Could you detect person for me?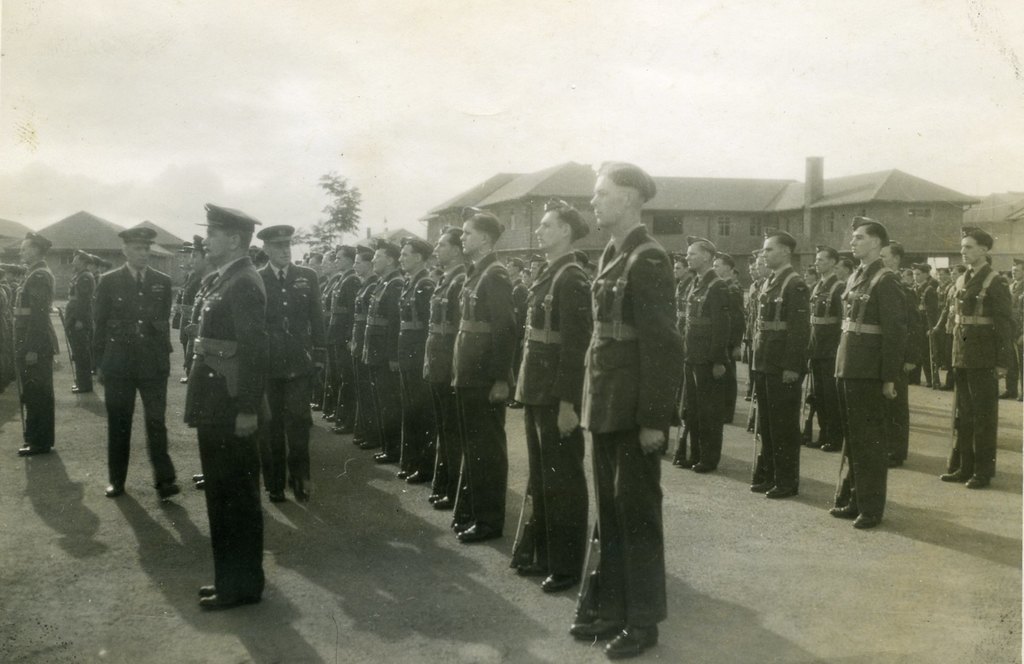
Detection result: Rect(418, 229, 468, 508).
